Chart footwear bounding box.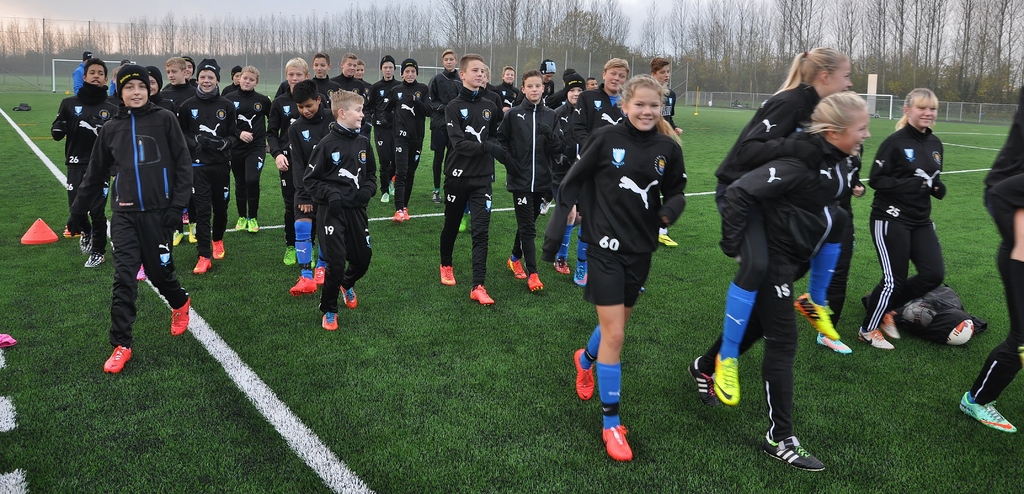
Charted: box(291, 277, 318, 297).
